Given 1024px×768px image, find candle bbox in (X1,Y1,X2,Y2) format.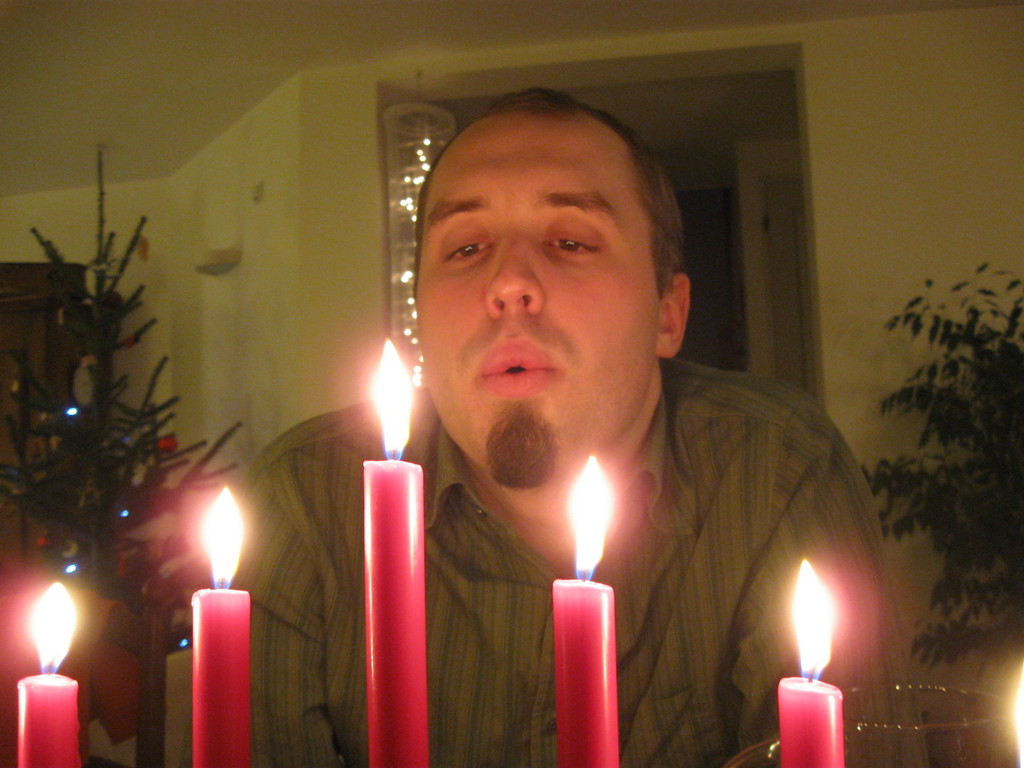
(14,579,79,767).
